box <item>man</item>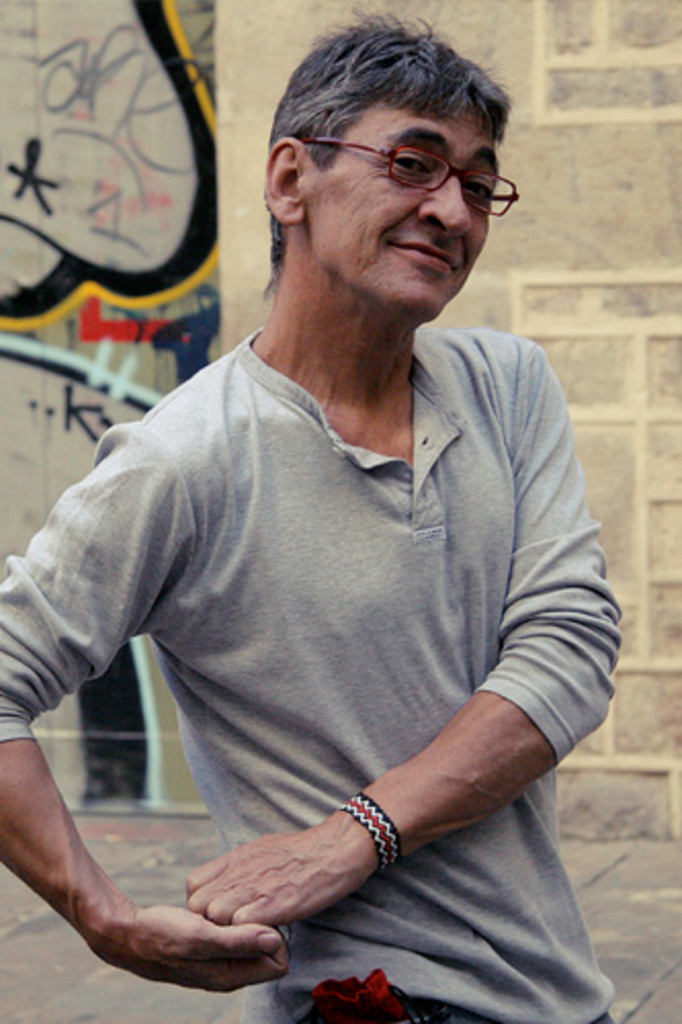
Rect(47, 8, 635, 958)
